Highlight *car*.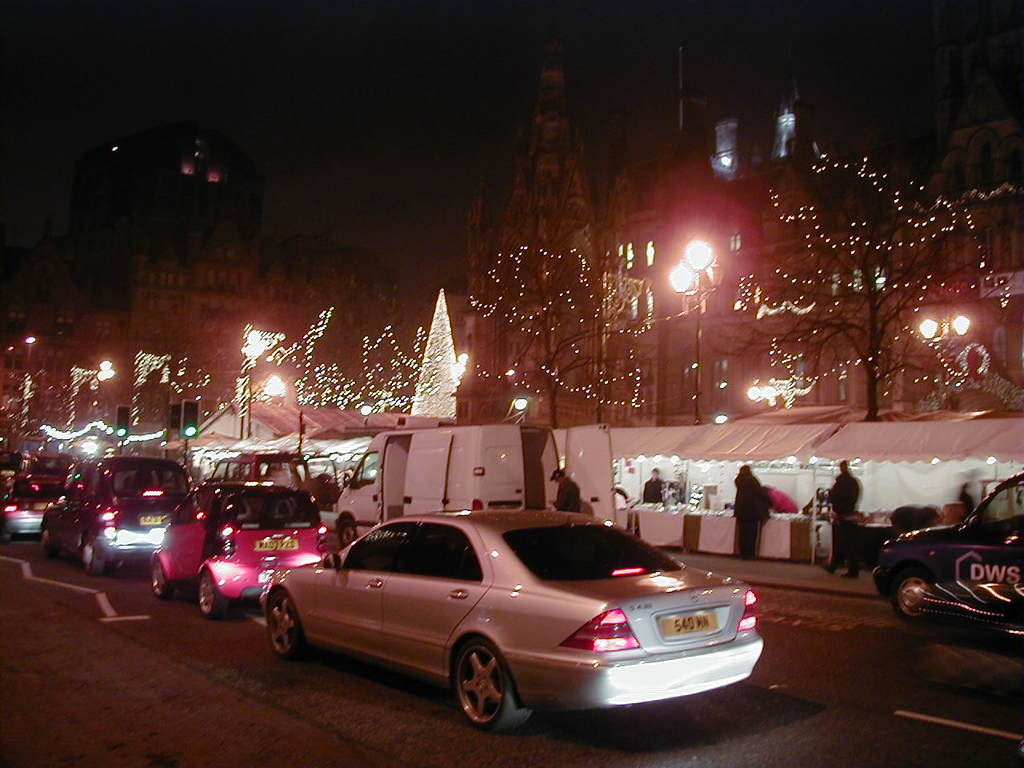
Highlighted region: 40,458,194,576.
